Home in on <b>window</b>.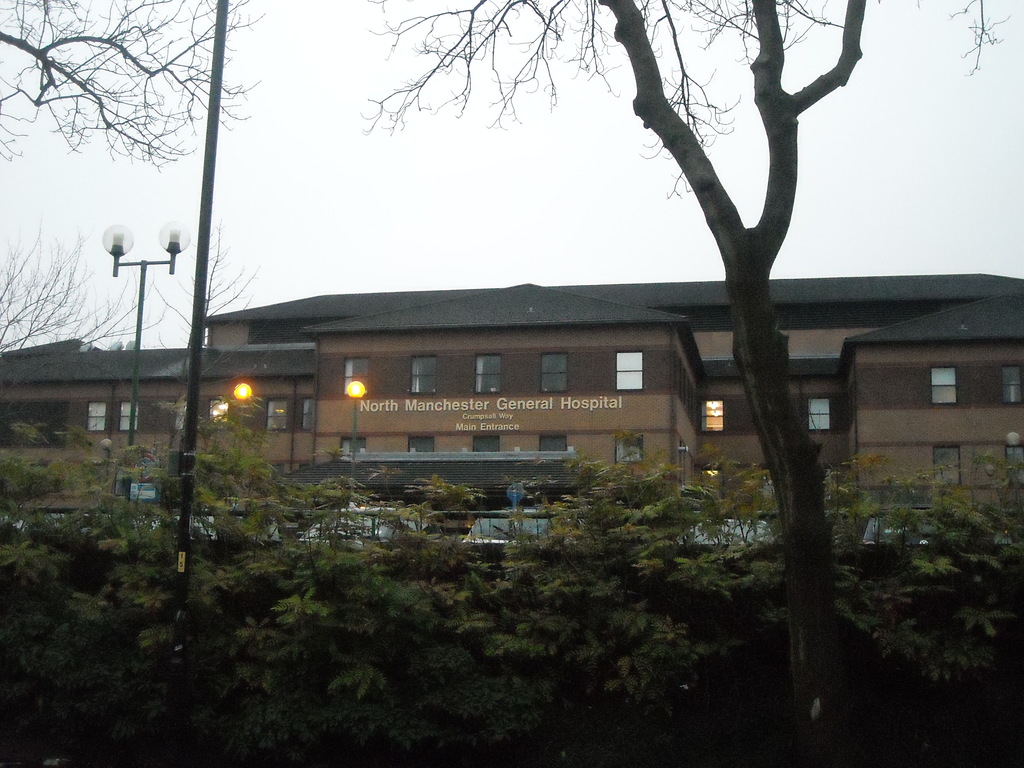
Homed in at rect(209, 390, 232, 419).
